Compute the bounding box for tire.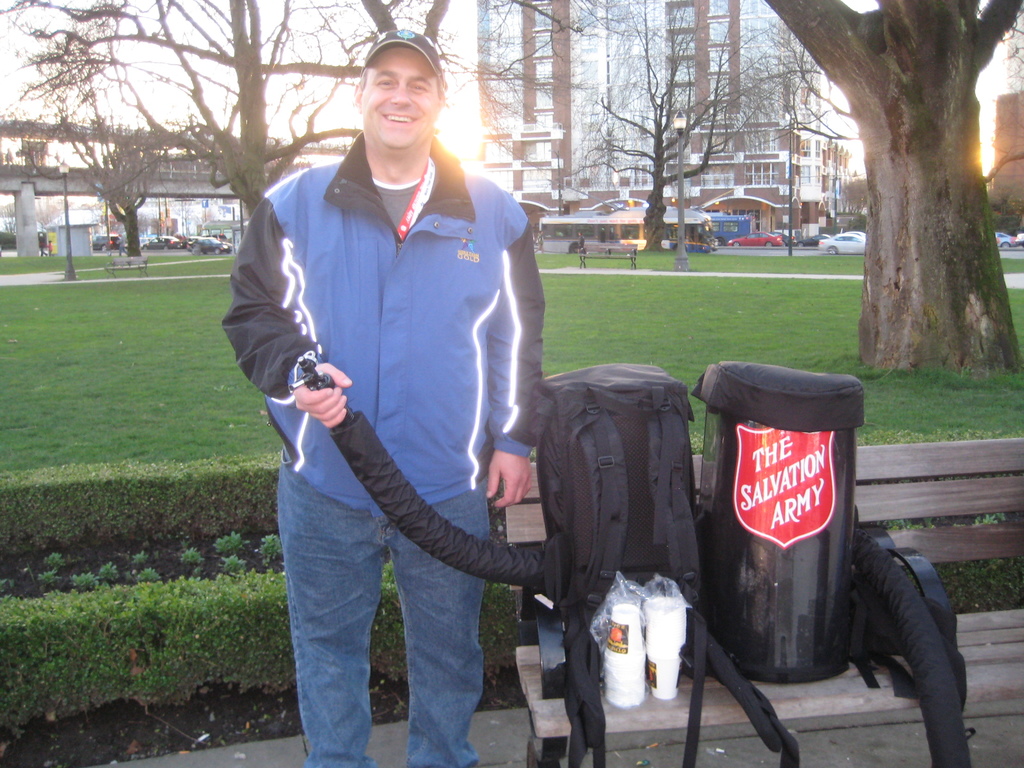
[103, 245, 104, 252].
